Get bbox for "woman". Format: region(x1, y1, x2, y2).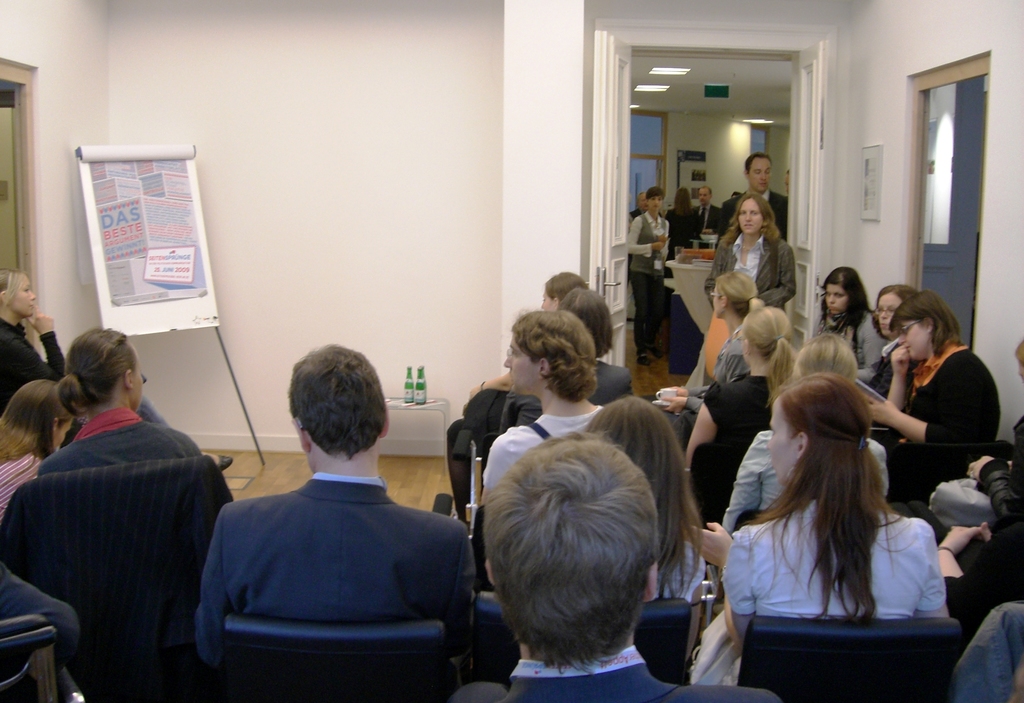
region(871, 286, 912, 390).
